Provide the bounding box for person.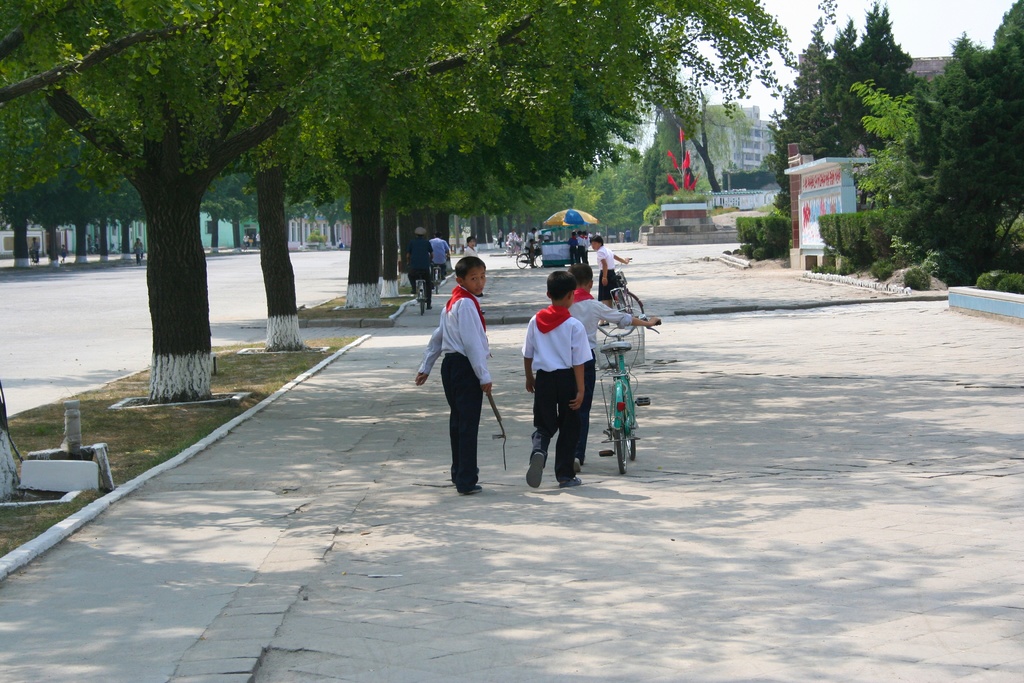
[428, 229, 450, 279].
